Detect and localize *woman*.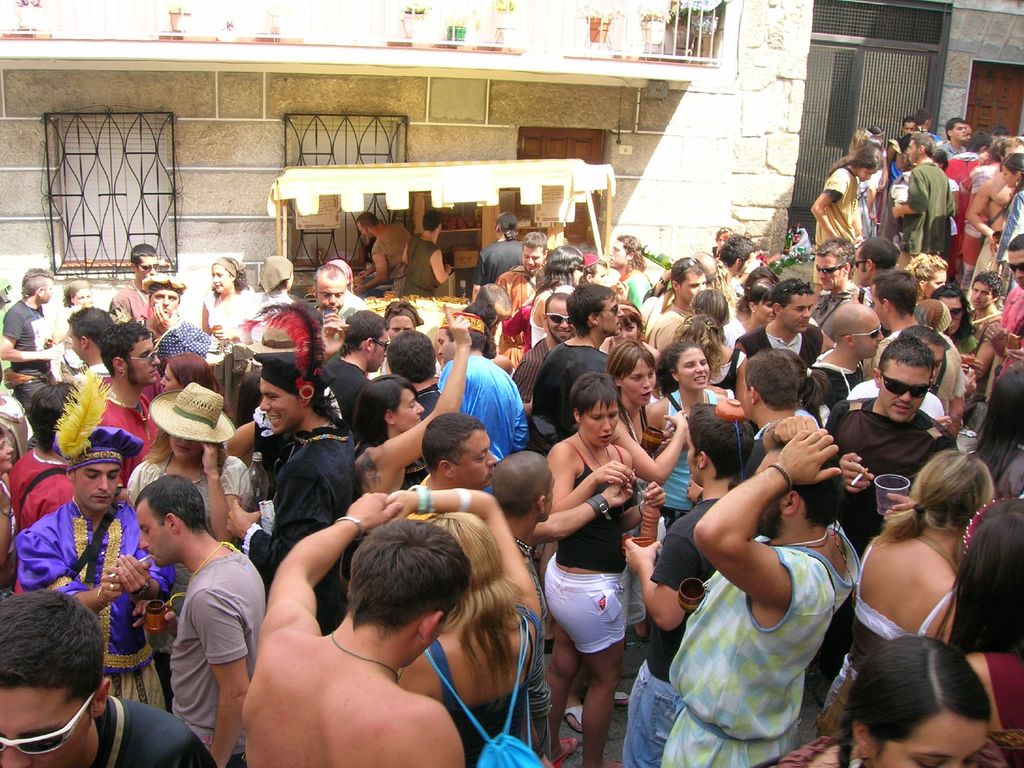
Localized at [x1=563, y1=337, x2=690, y2=734].
